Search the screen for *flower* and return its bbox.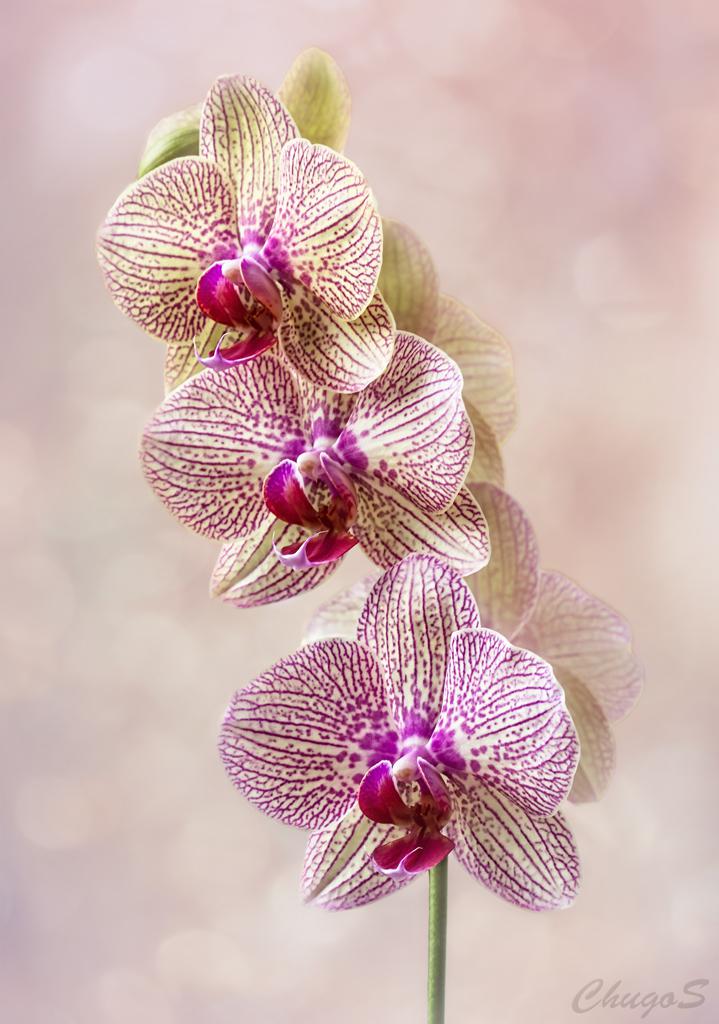
Found: (222,576,600,905).
